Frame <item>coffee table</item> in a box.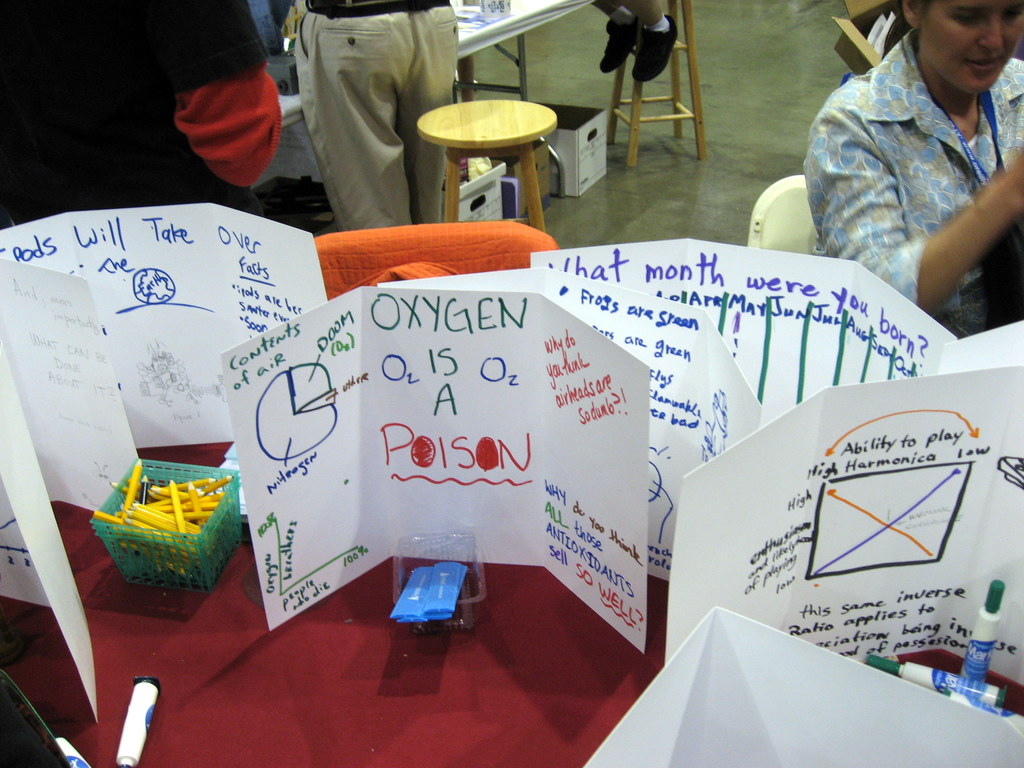
611, 44, 708, 161.
